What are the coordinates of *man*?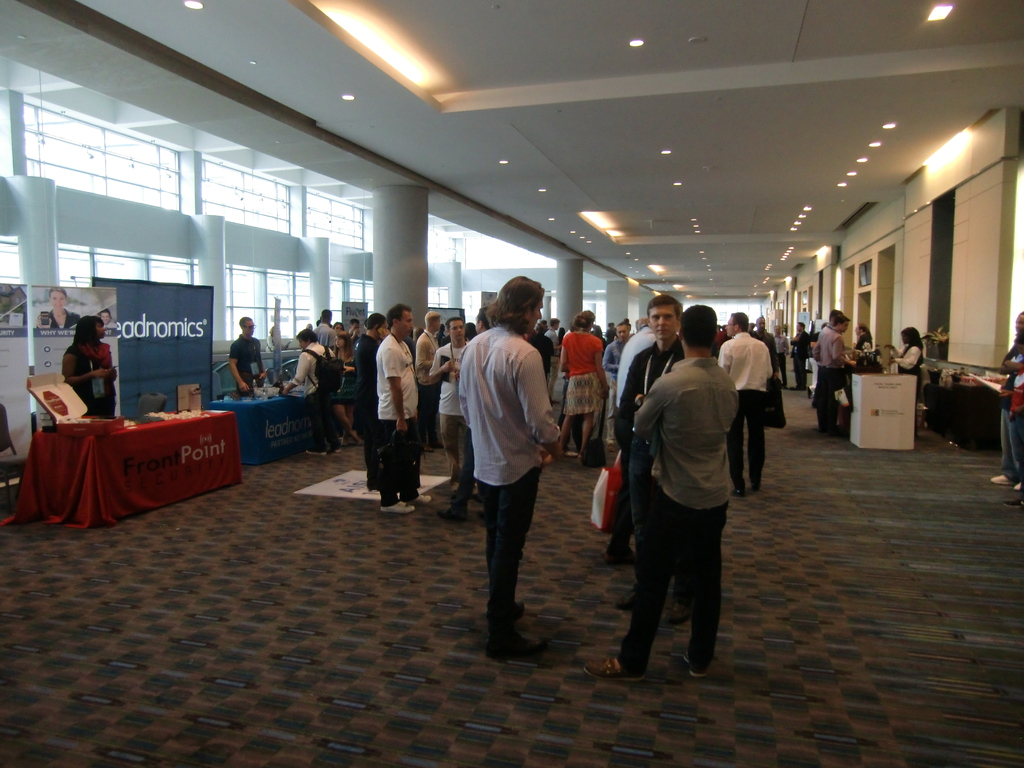
[x1=413, y1=308, x2=445, y2=450].
